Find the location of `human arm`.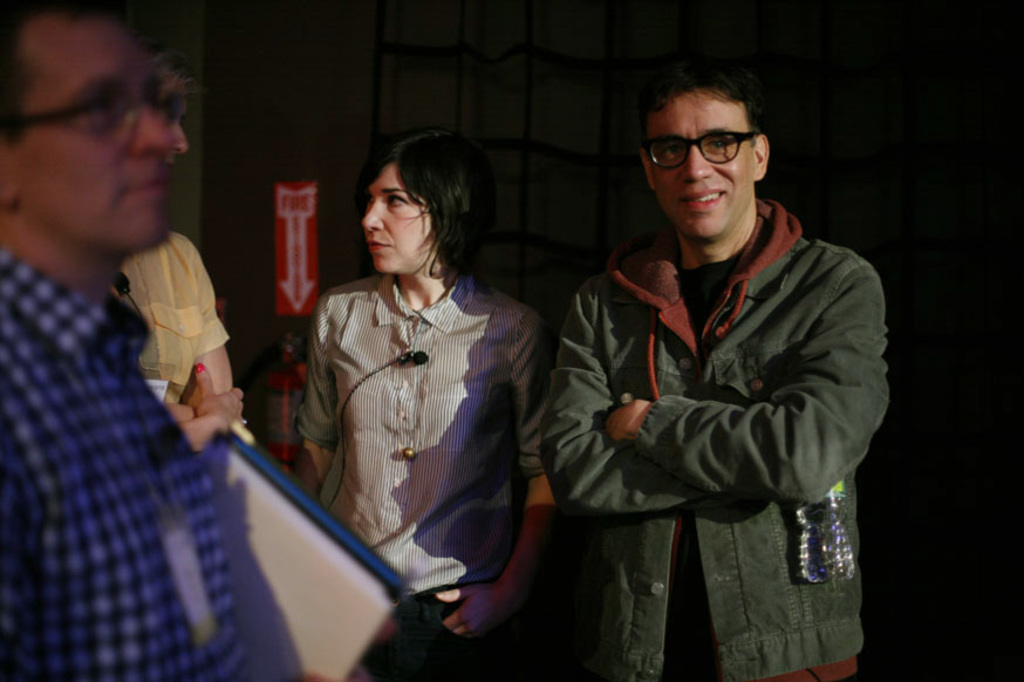
Location: box(172, 362, 246, 453).
